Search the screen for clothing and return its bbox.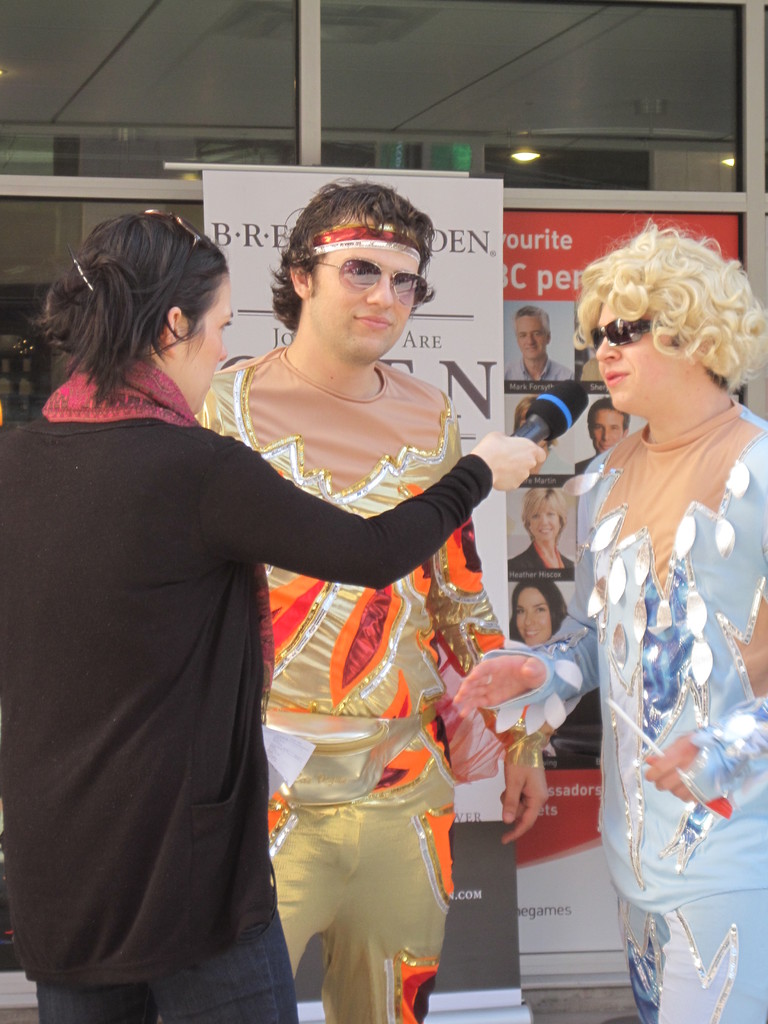
Found: 508 543 580 572.
